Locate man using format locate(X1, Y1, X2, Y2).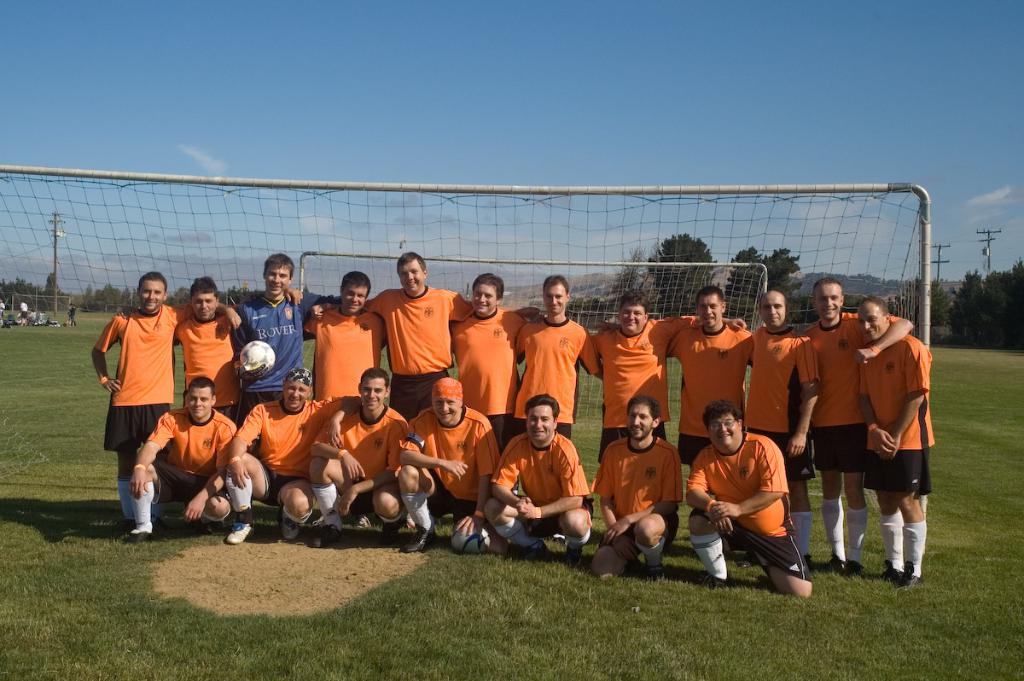
locate(449, 271, 535, 447).
